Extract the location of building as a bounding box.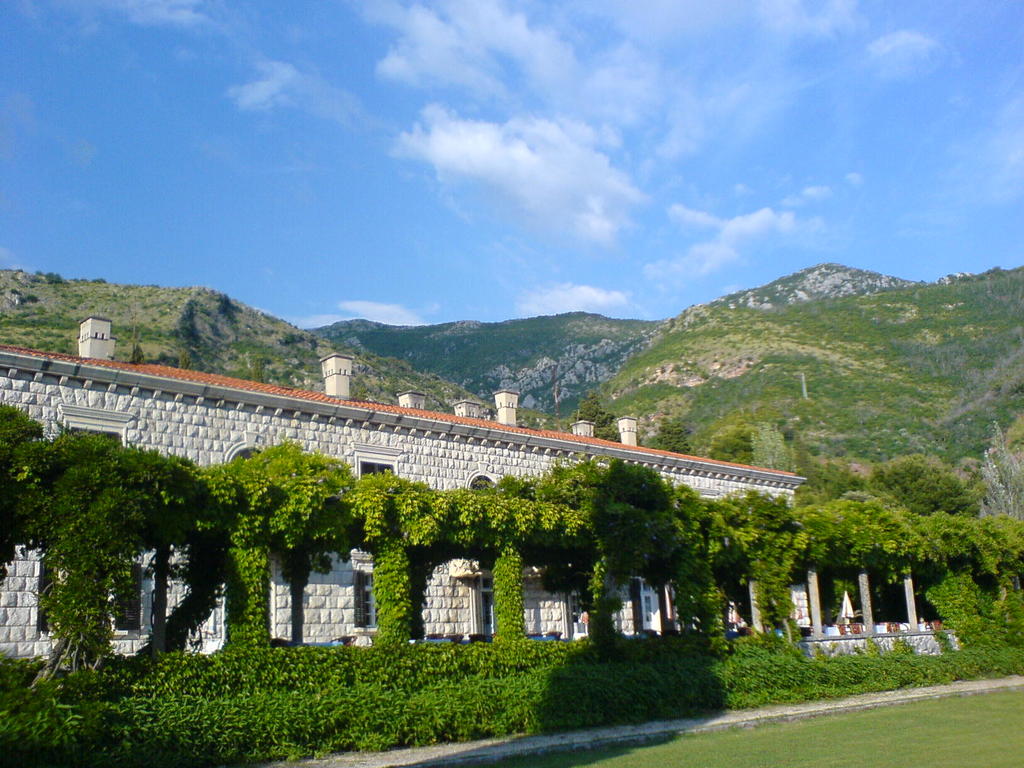
bbox=[1, 311, 809, 659].
